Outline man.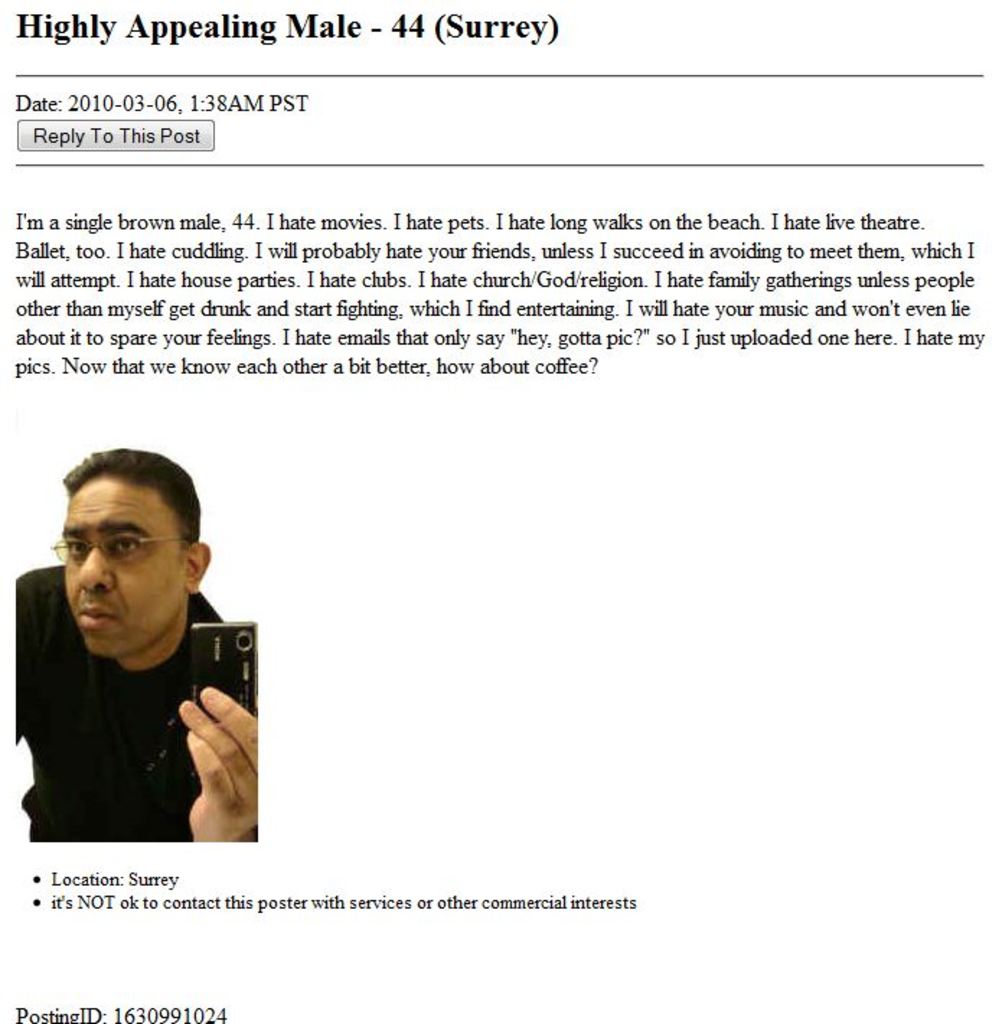
Outline: box(14, 449, 258, 842).
